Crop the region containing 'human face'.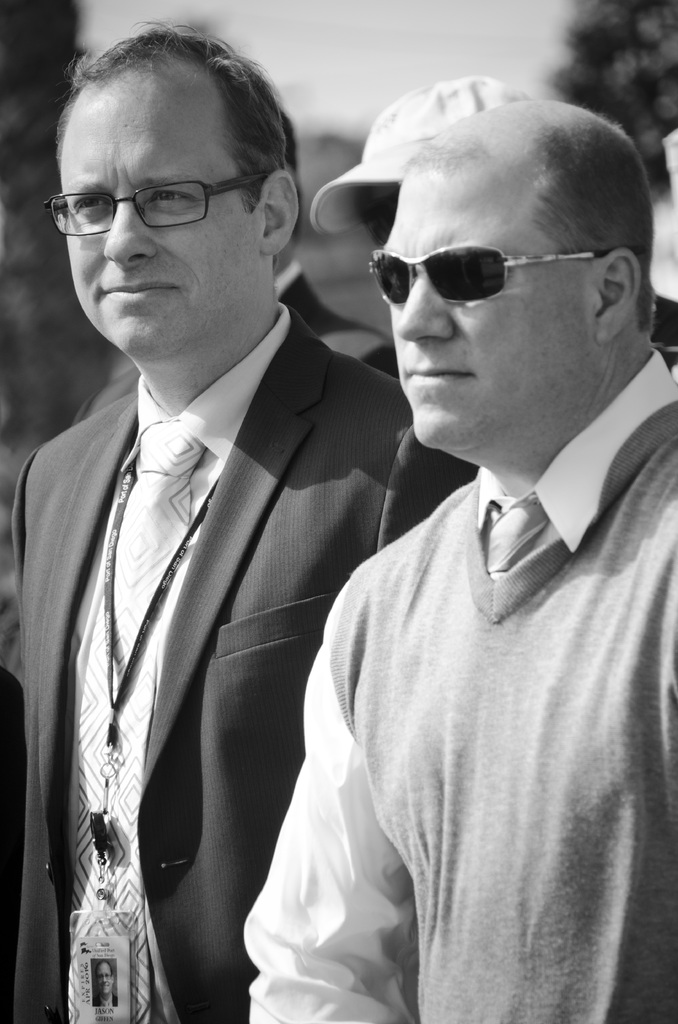
Crop region: (left=382, top=168, right=595, bottom=445).
